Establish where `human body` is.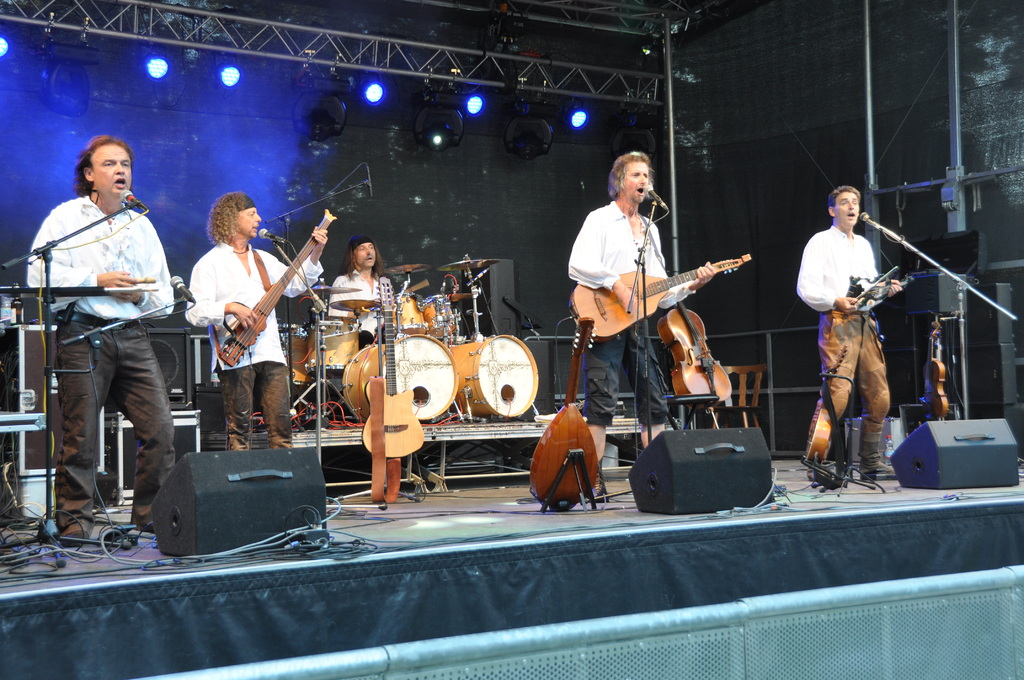
Established at crop(31, 122, 175, 538).
